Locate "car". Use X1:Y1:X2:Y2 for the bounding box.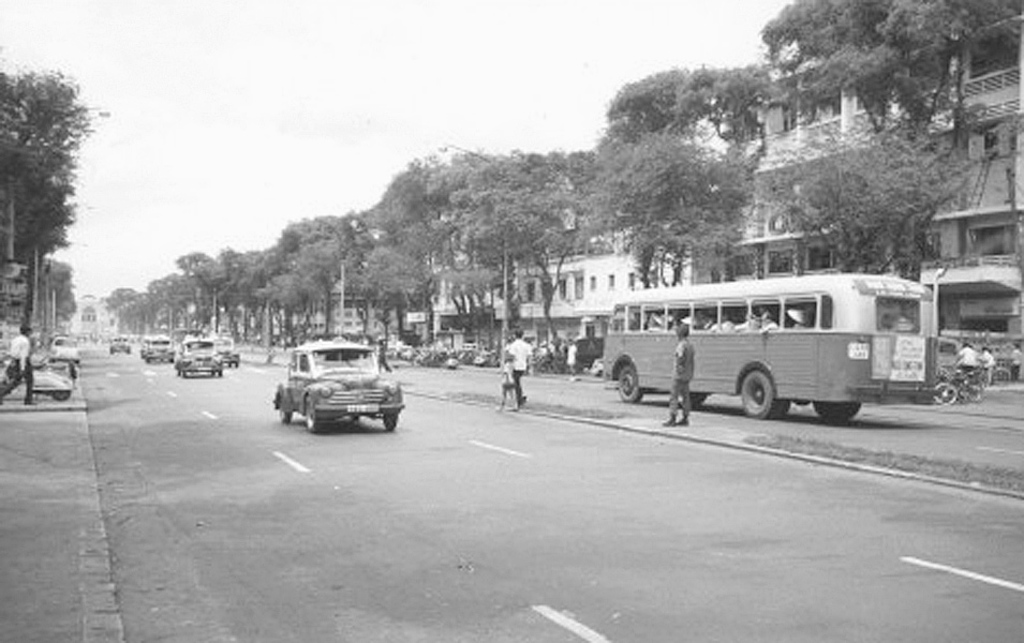
265:344:398:438.
